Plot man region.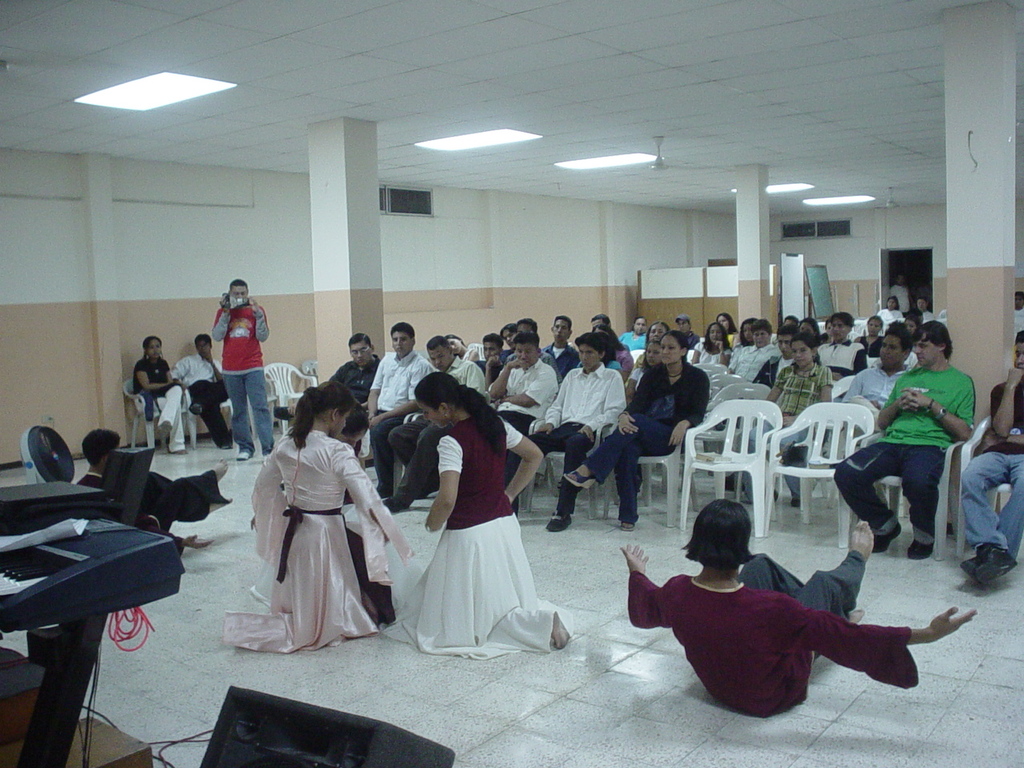
Plotted at region(512, 318, 560, 376).
